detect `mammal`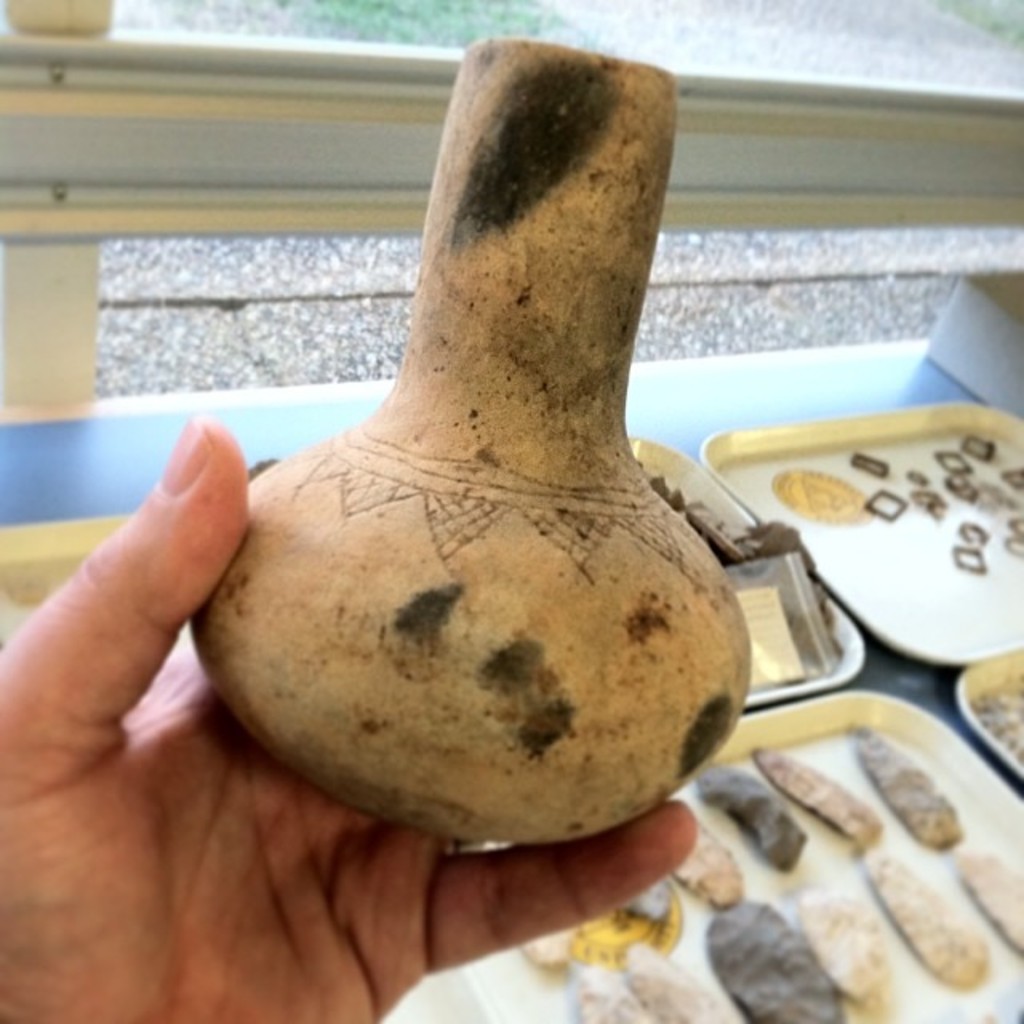
bbox=(0, 413, 701, 1022)
